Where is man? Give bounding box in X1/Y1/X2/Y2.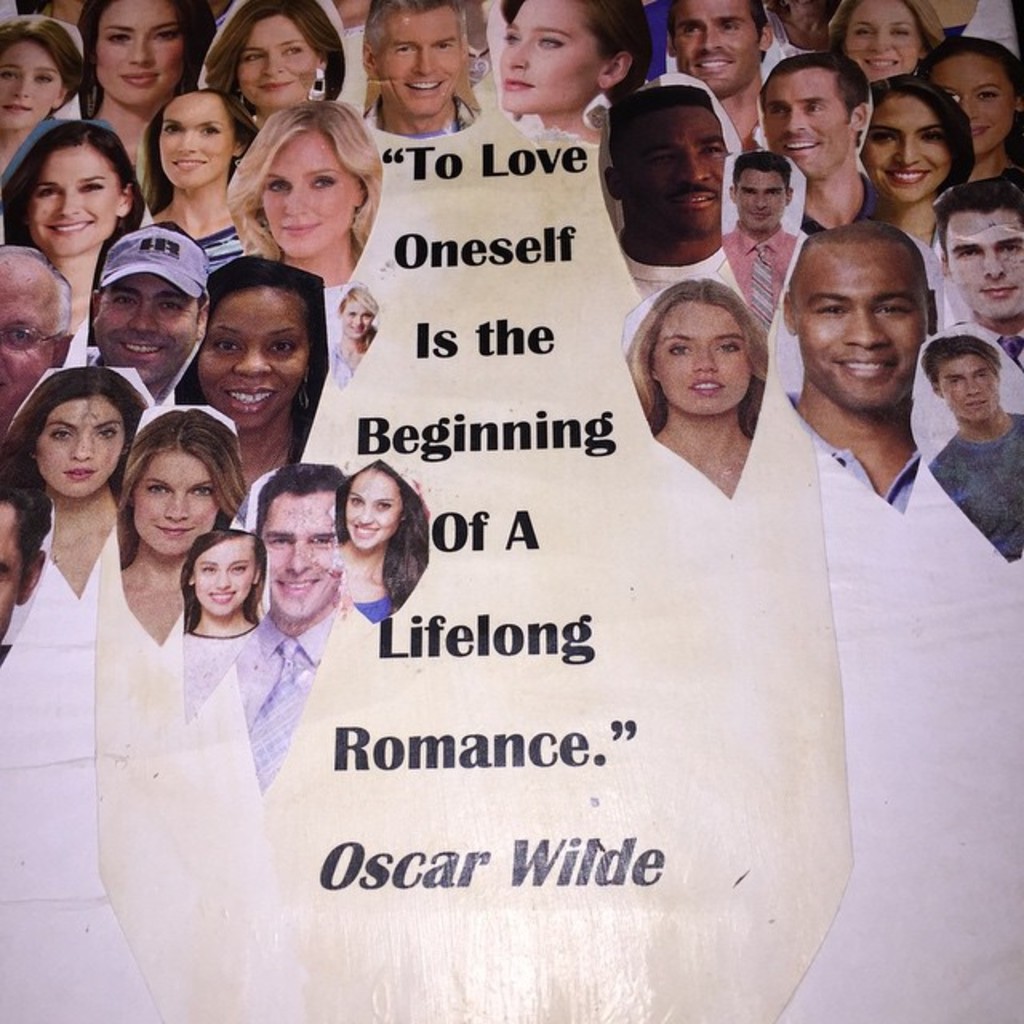
755/54/885/219.
